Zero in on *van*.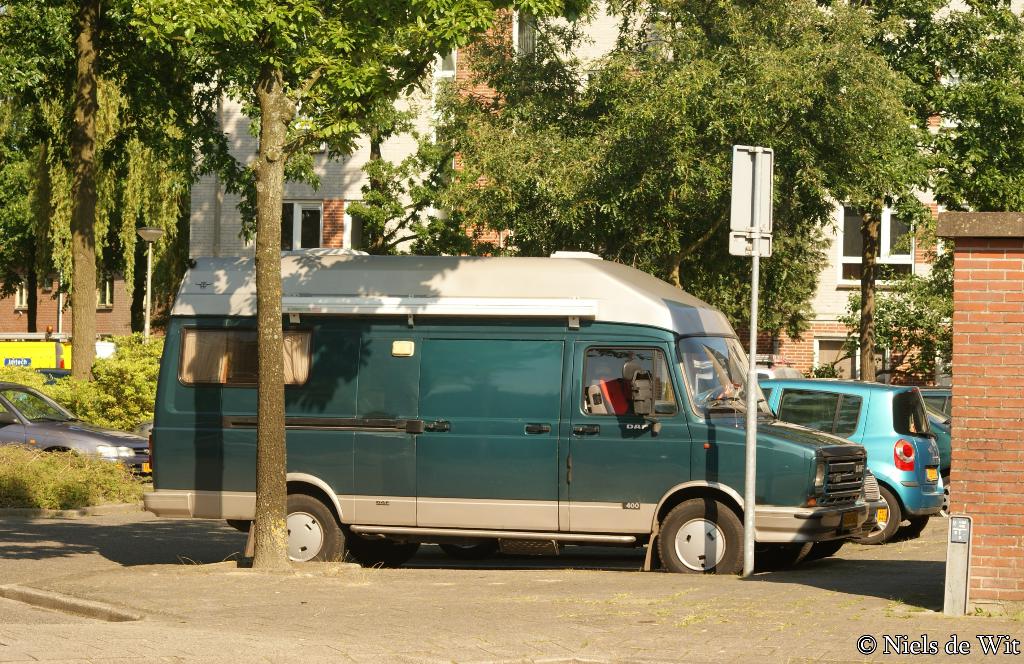
Zeroed in: crop(147, 247, 872, 577).
